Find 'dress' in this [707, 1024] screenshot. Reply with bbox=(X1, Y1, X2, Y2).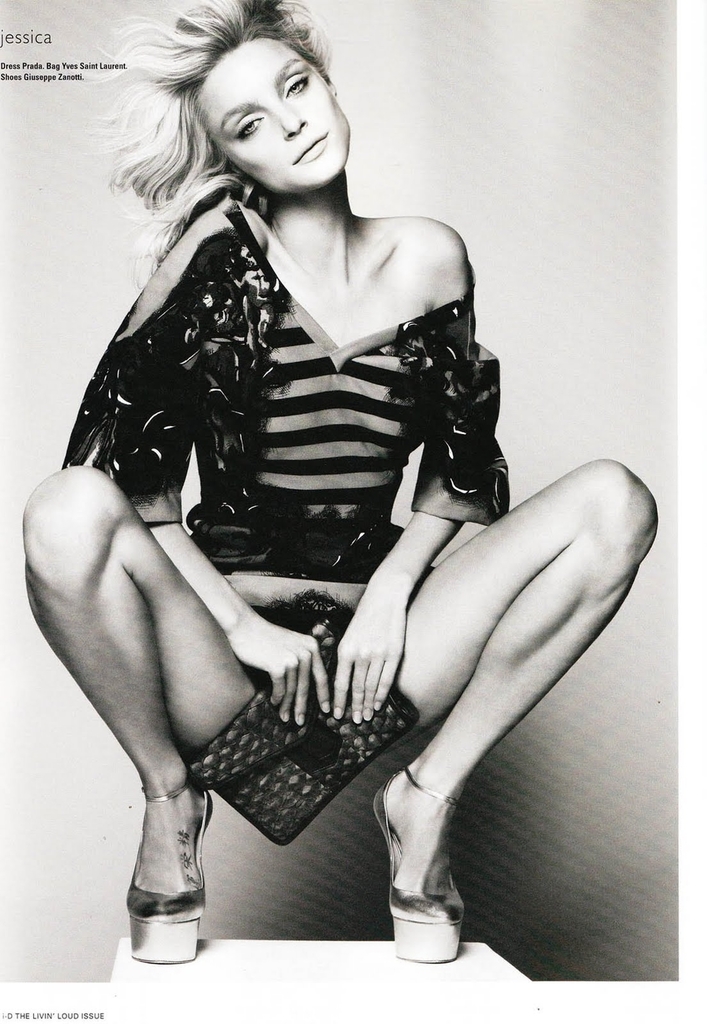
bbox=(50, 138, 616, 881).
